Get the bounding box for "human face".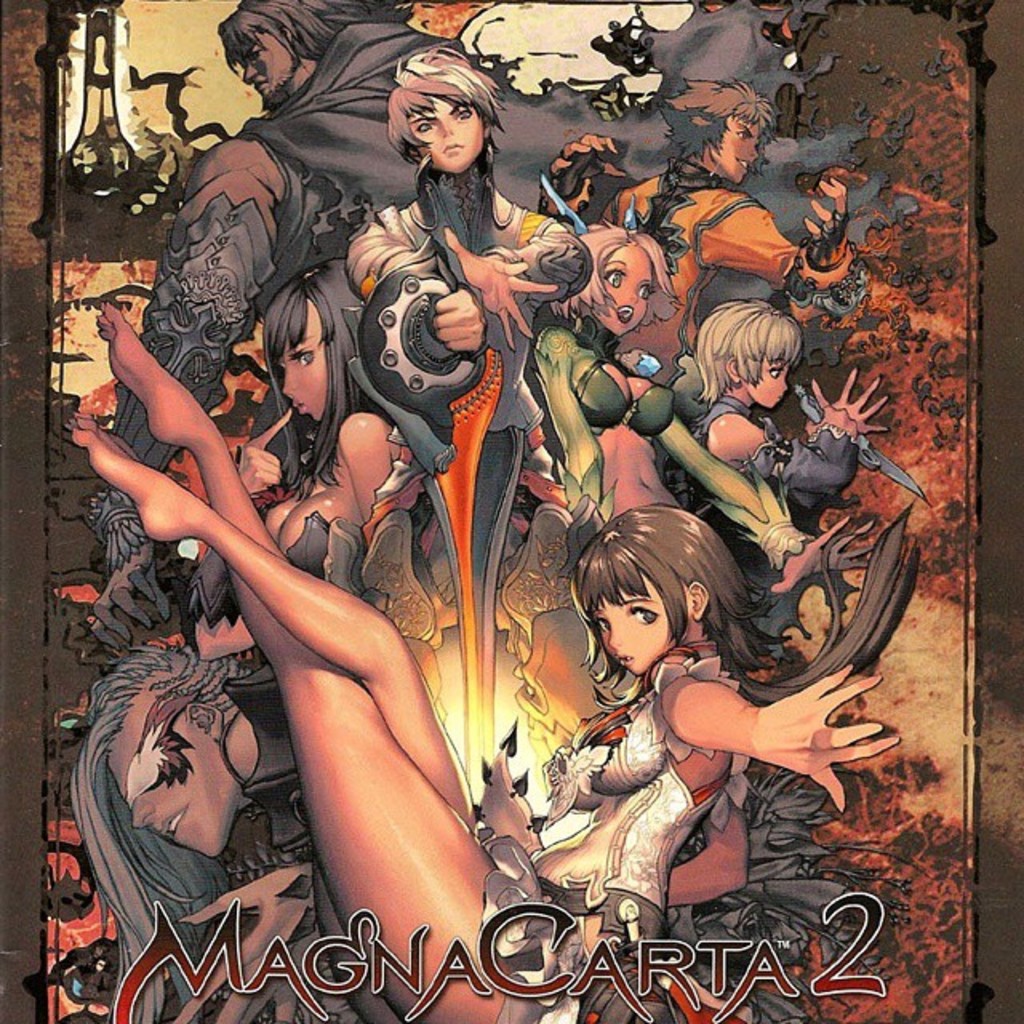
Rect(232, 22, 291, 98).
